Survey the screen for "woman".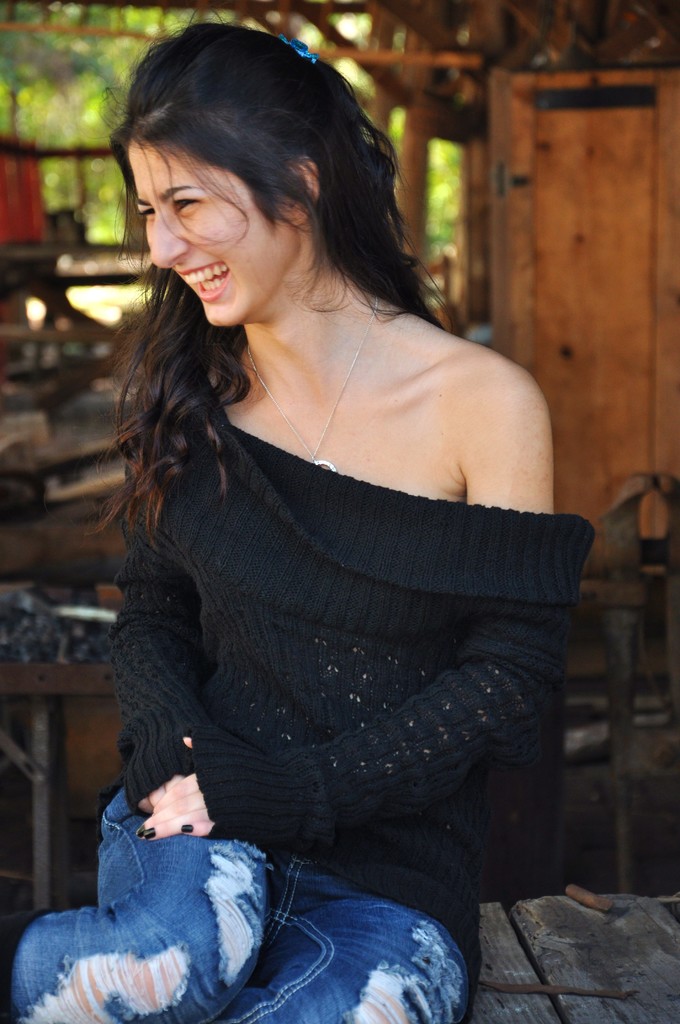
Survey found: {"x1": 57, "y1": 40, "x2": 602, "y2": 999}.
